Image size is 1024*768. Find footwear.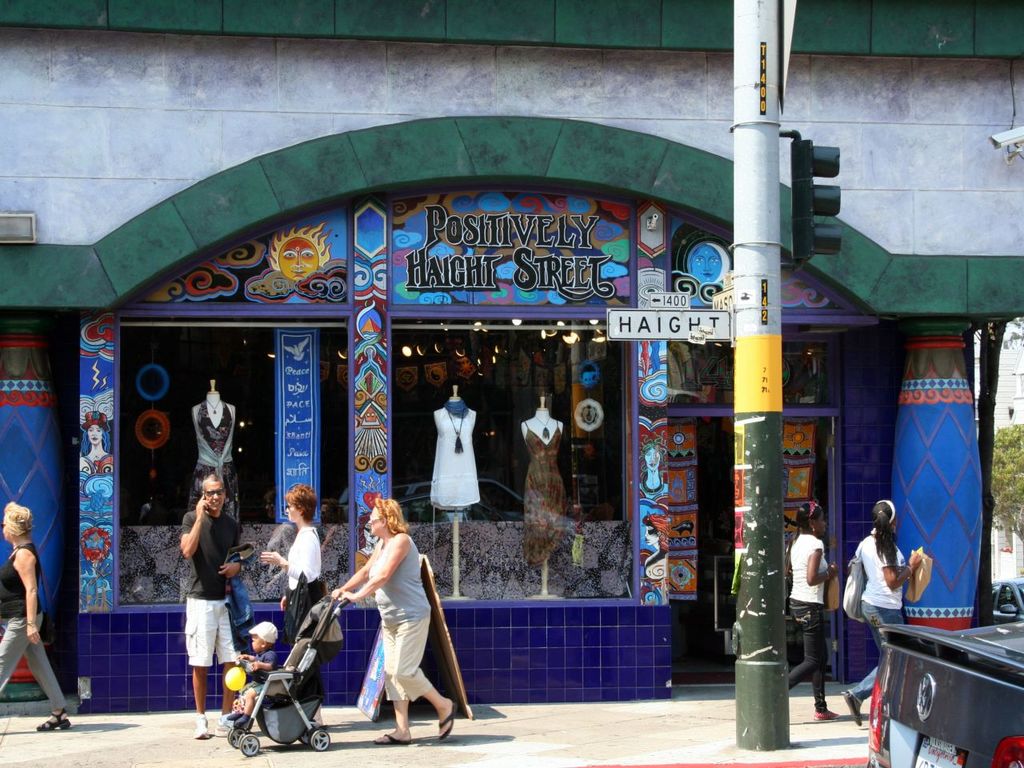
(x1=842, y1=688, x2=866, y2=726).
